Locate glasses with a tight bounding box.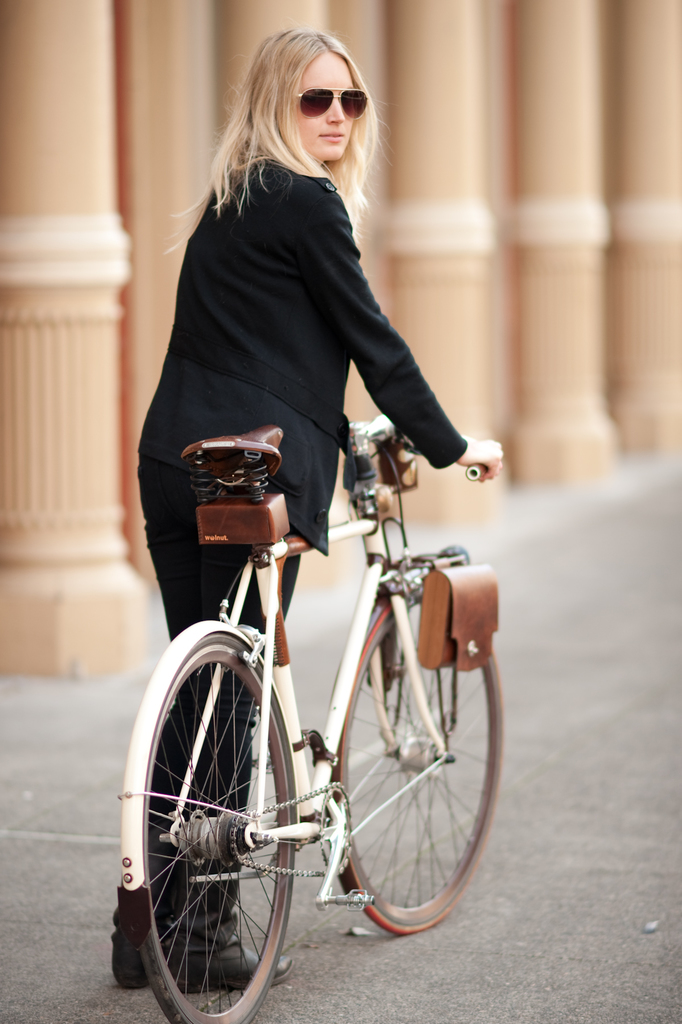
(x1=266, y1=70, x2=373, y2=116).
